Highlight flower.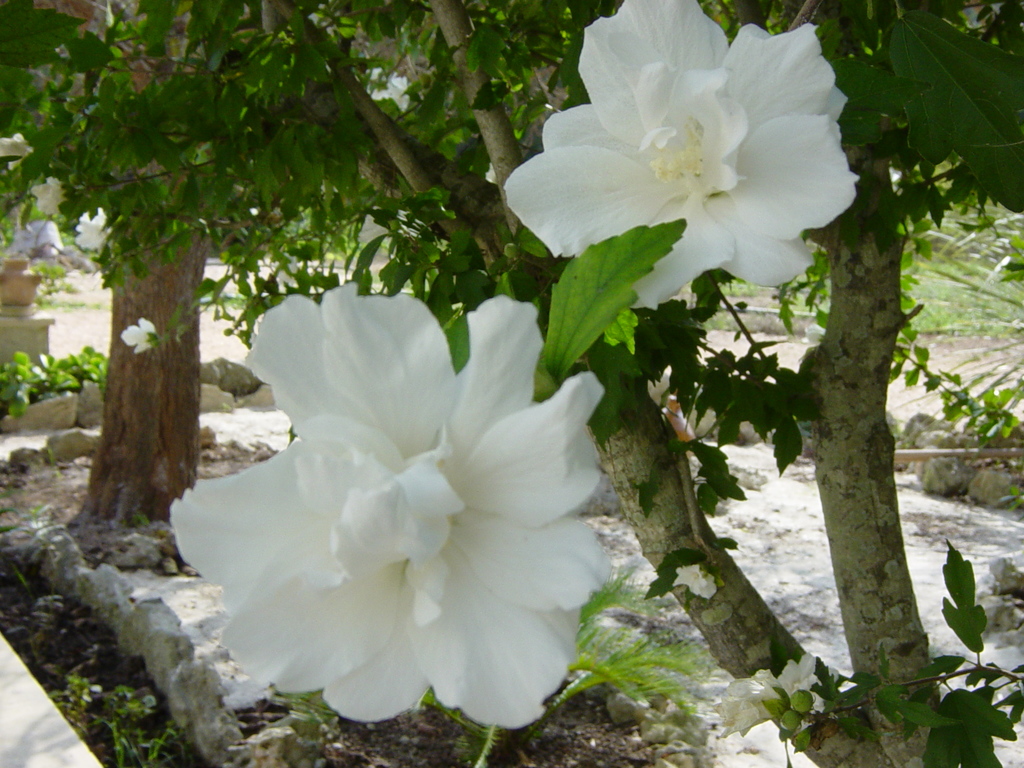
Highlighted region: Rect(358, 65, 412, 109).
